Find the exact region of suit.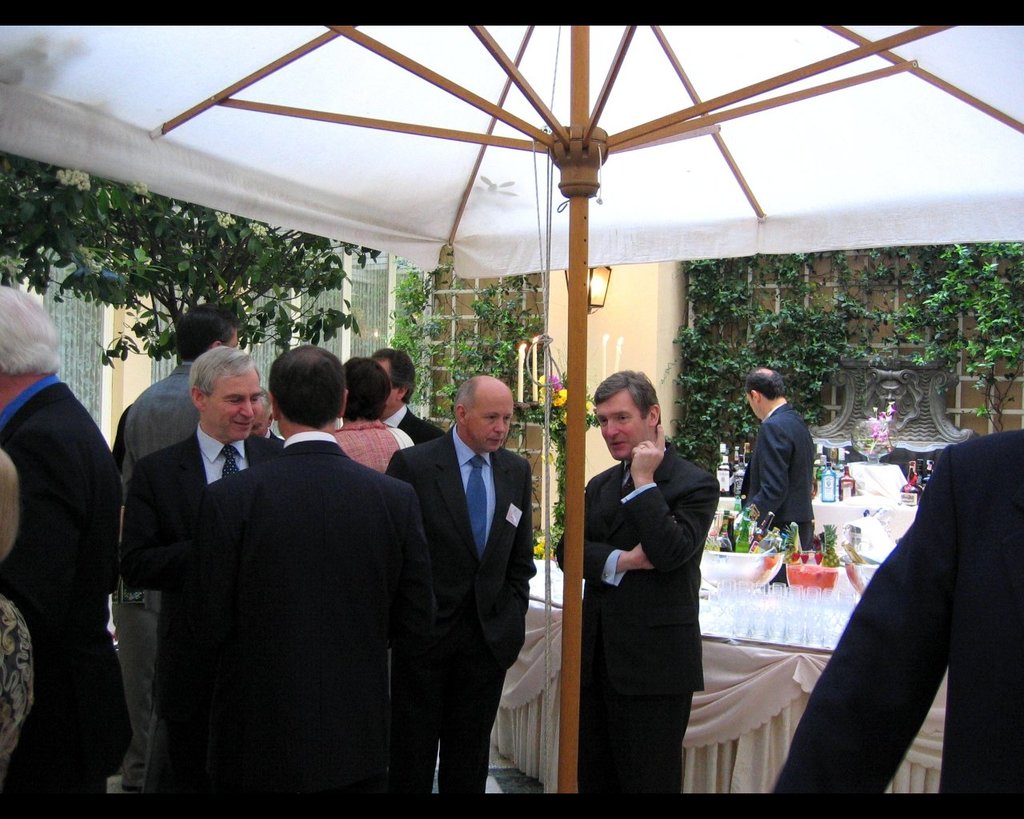
Exact region: rect(259, 428, 288, 457).
